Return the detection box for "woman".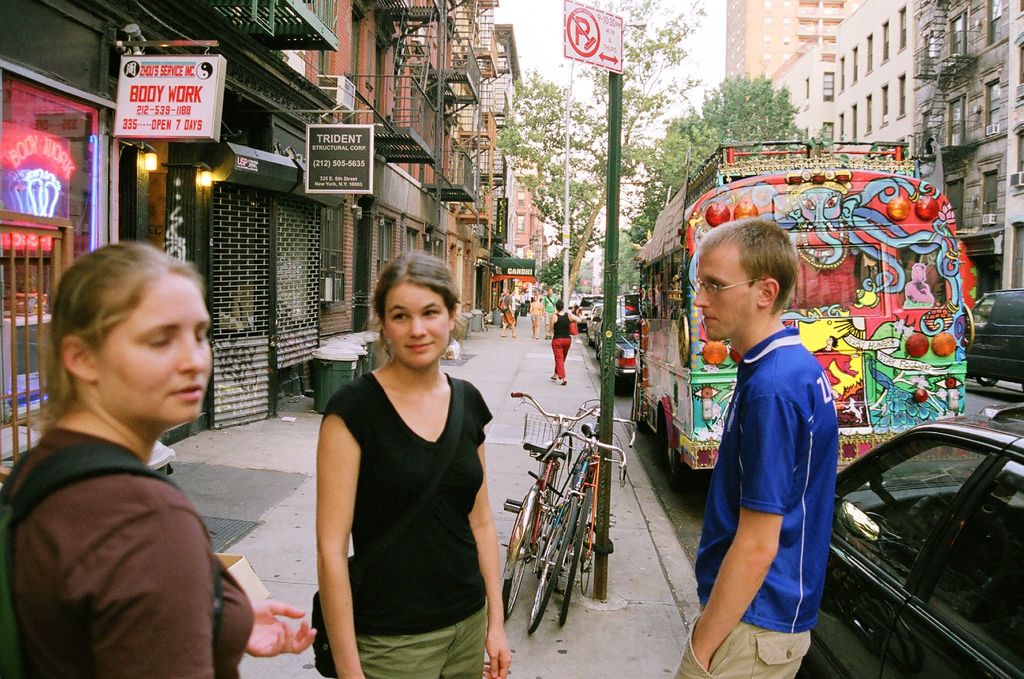
detection(0, 240, 319, 678).
